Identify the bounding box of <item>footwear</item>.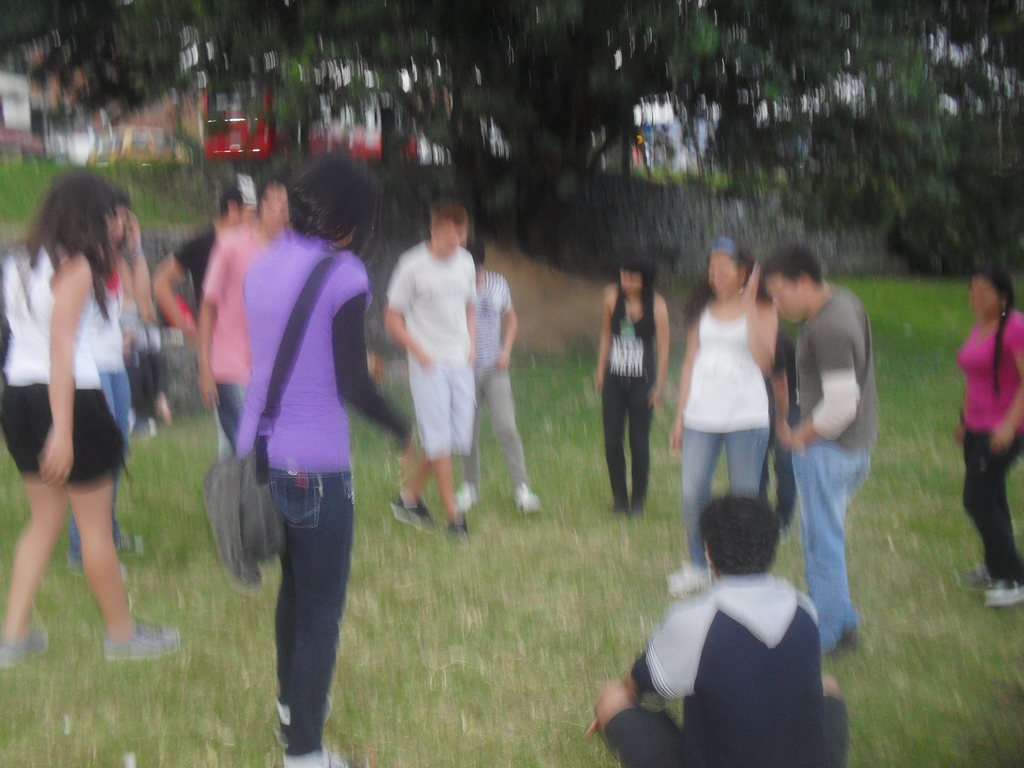
bbox=[447, 513, 466, 543].
